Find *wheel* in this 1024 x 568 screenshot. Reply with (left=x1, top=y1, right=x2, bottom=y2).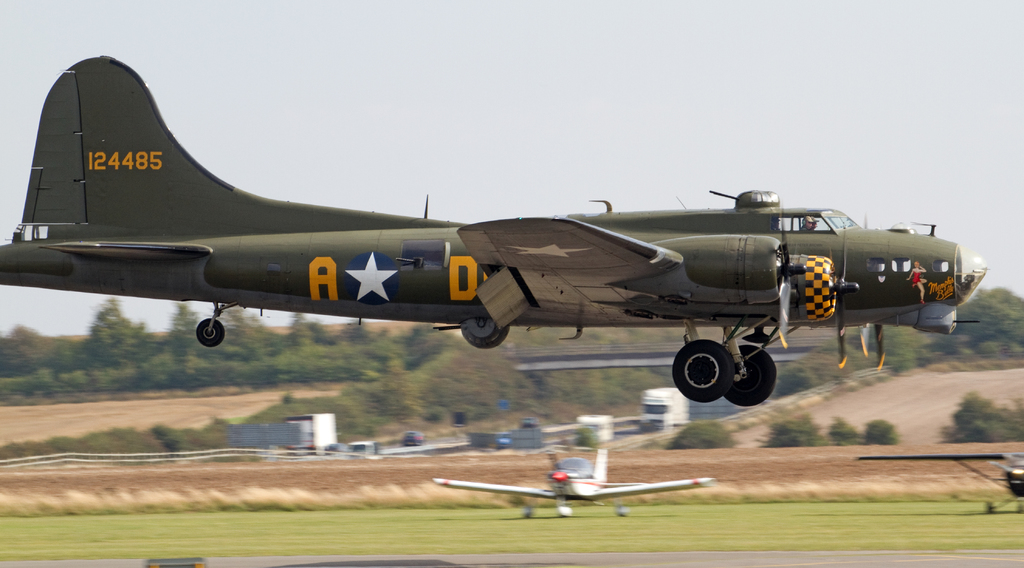
(left=196, top=316, right=225, bottom=346).
